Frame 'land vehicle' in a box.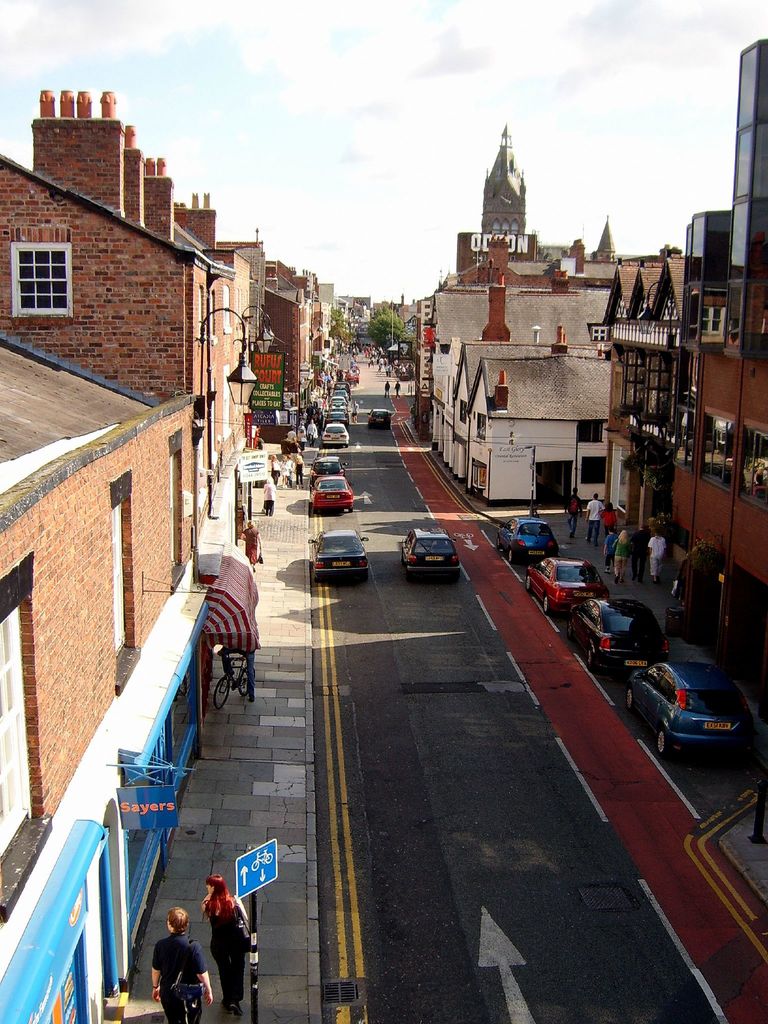
(left=573, top=594, right=671, bottom=675).
